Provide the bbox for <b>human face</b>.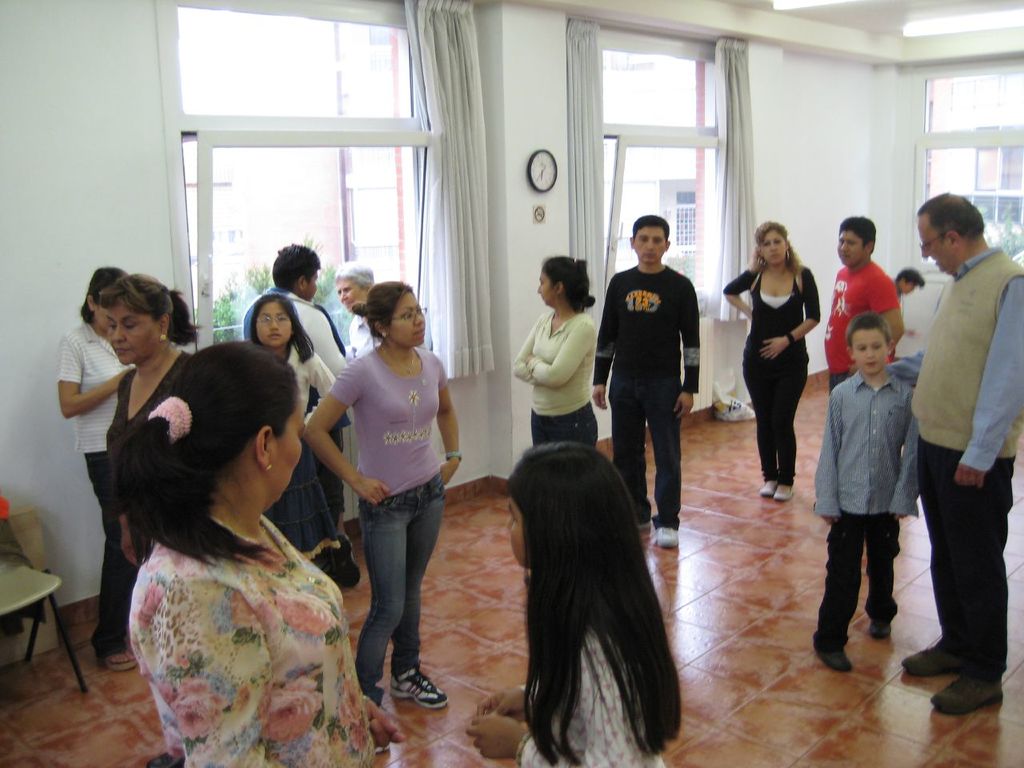
338:282:362:309.
